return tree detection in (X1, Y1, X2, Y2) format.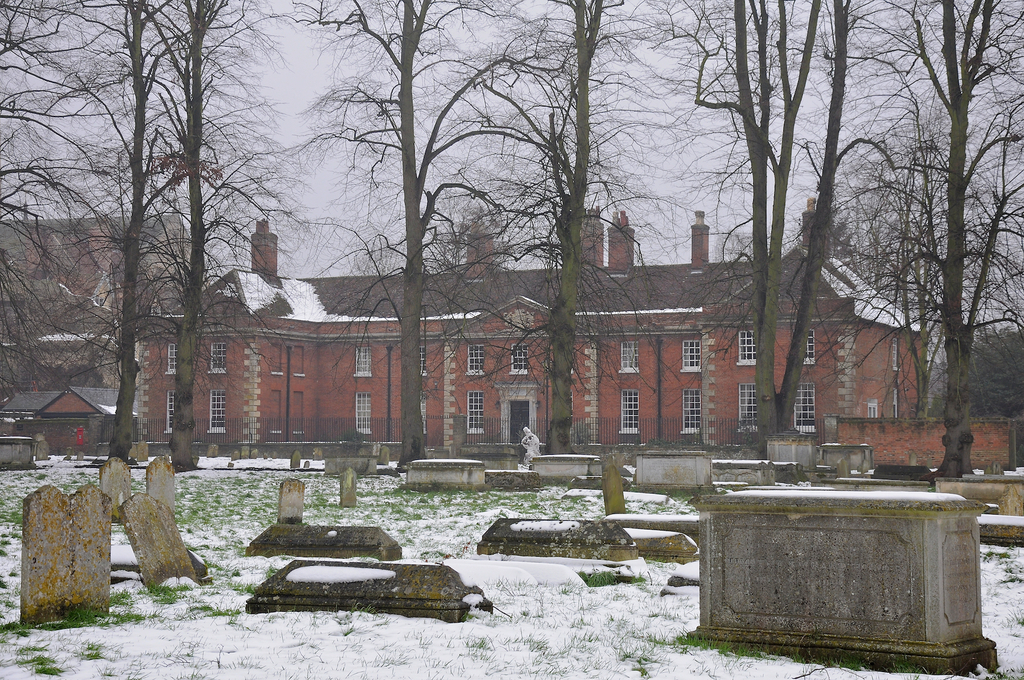
(147, 0, 265, 476).
